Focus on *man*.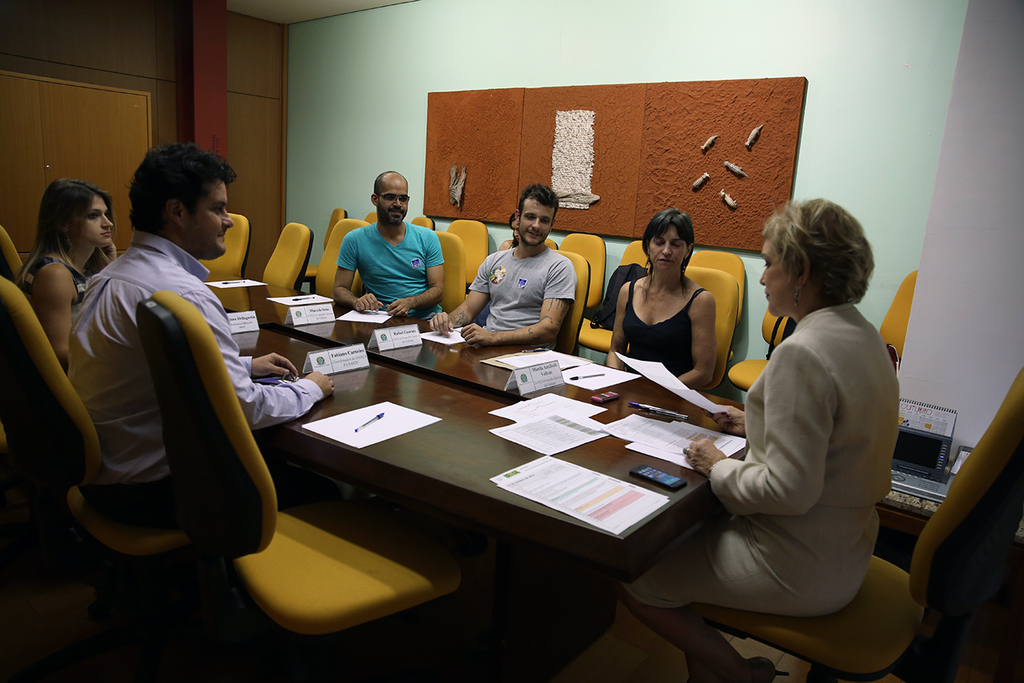
Focused at Rect(50, 150, 284, 600).
